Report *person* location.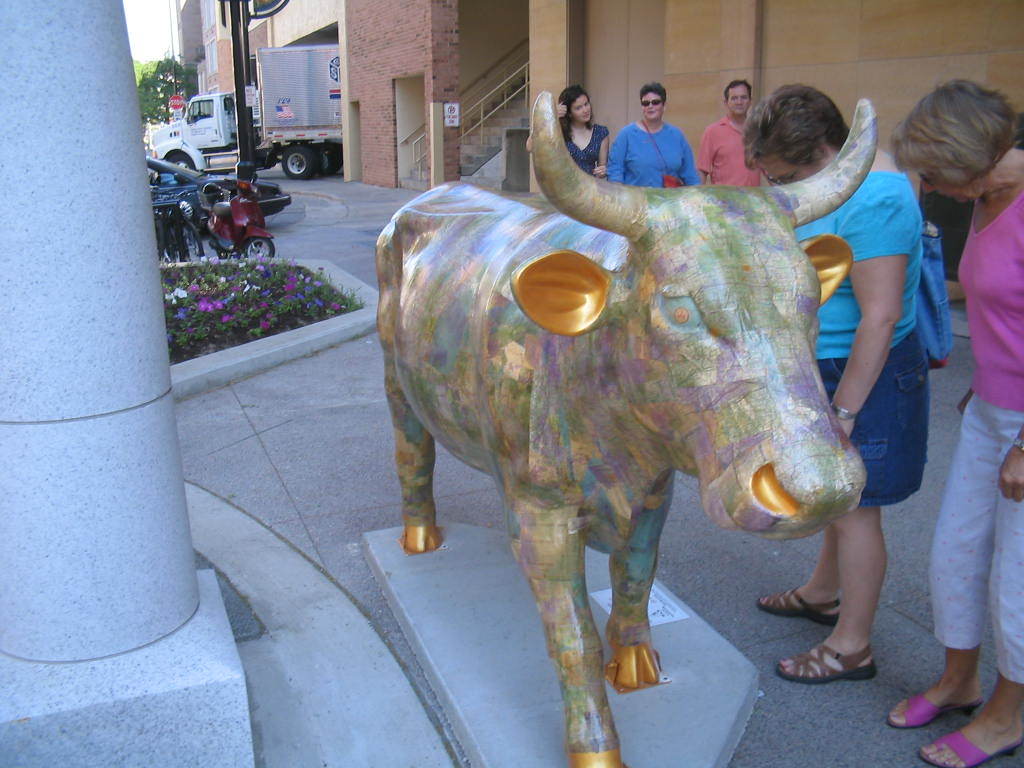
Report: (left=891, top=73, right=1023, bottom=767).
